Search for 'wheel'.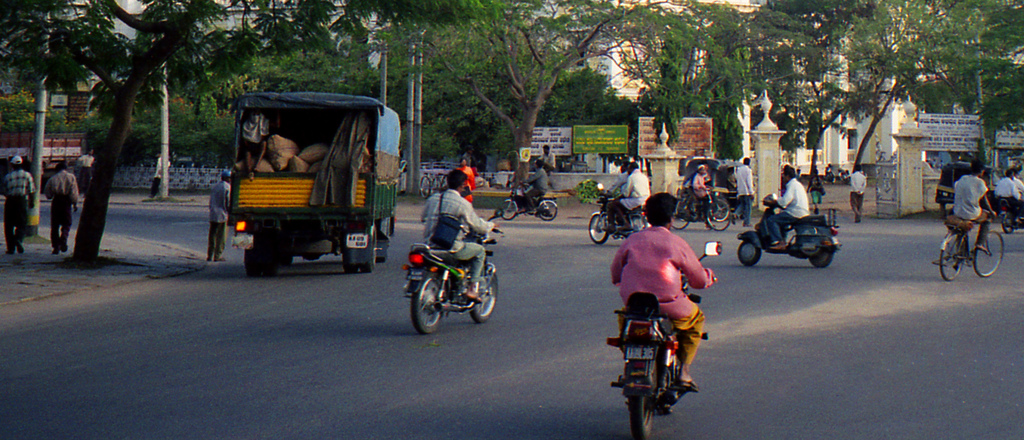
Found at pyautogui.locateOnScreen(811, 249, 831, 267).
